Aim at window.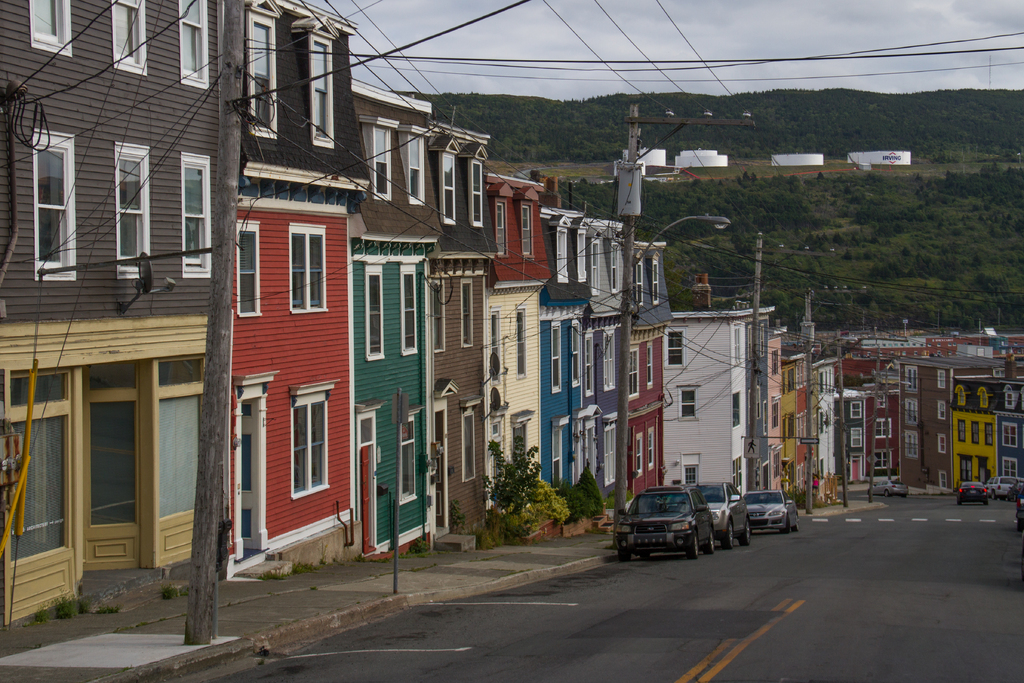
Aimed at pyautogui.locateOnScreen(937, 374, 949, 391).
